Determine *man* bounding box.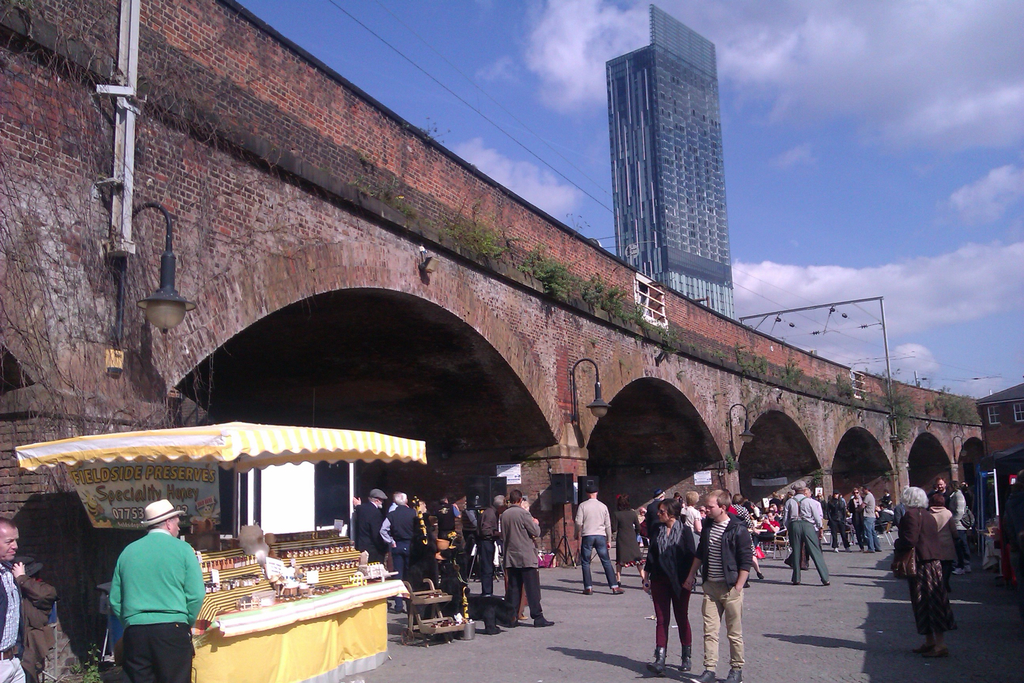
Determined: <box>781,477,829,580</box>.
